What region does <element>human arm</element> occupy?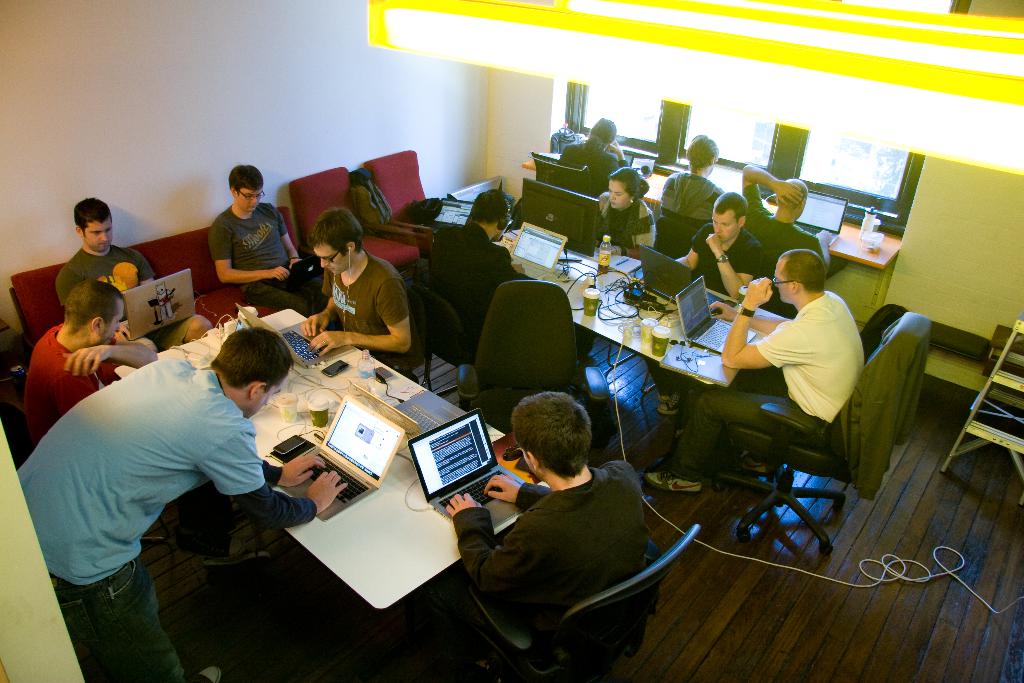
locate(483, 470, 551, 513).
